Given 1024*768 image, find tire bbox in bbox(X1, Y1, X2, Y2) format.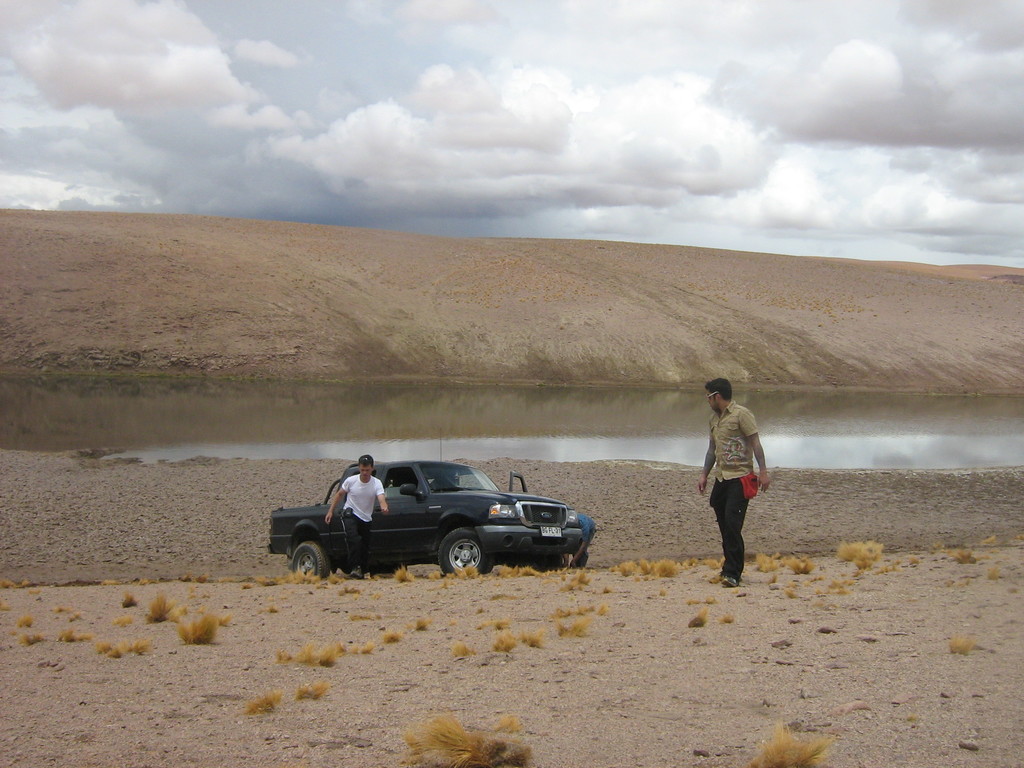
bbox(532, 554, 561, 572).
